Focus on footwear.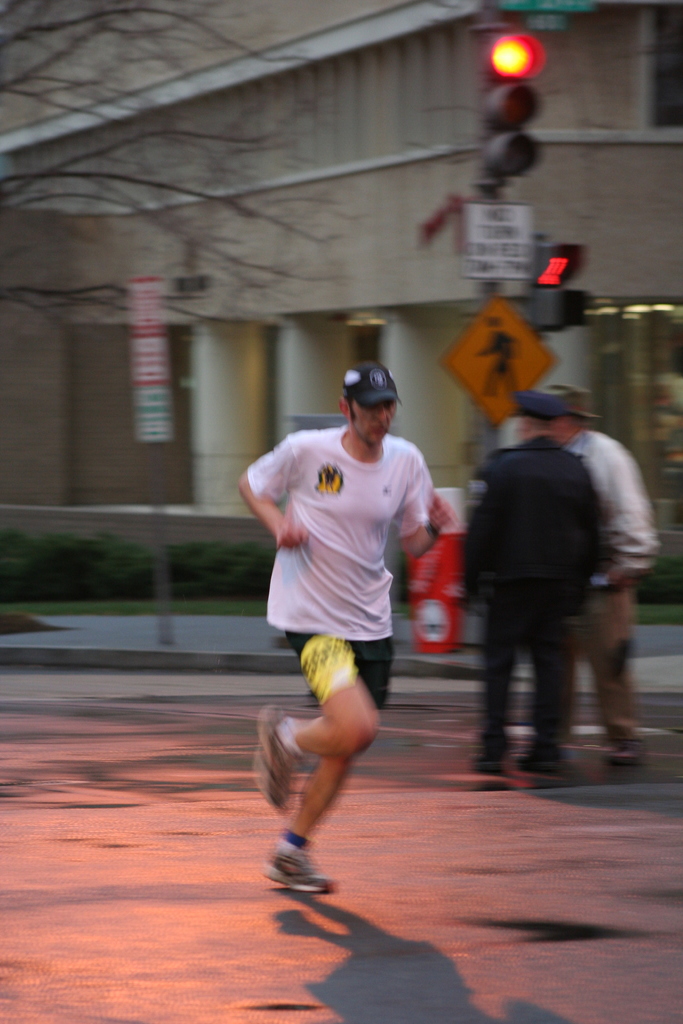
Focused at 269 838 339 903.
